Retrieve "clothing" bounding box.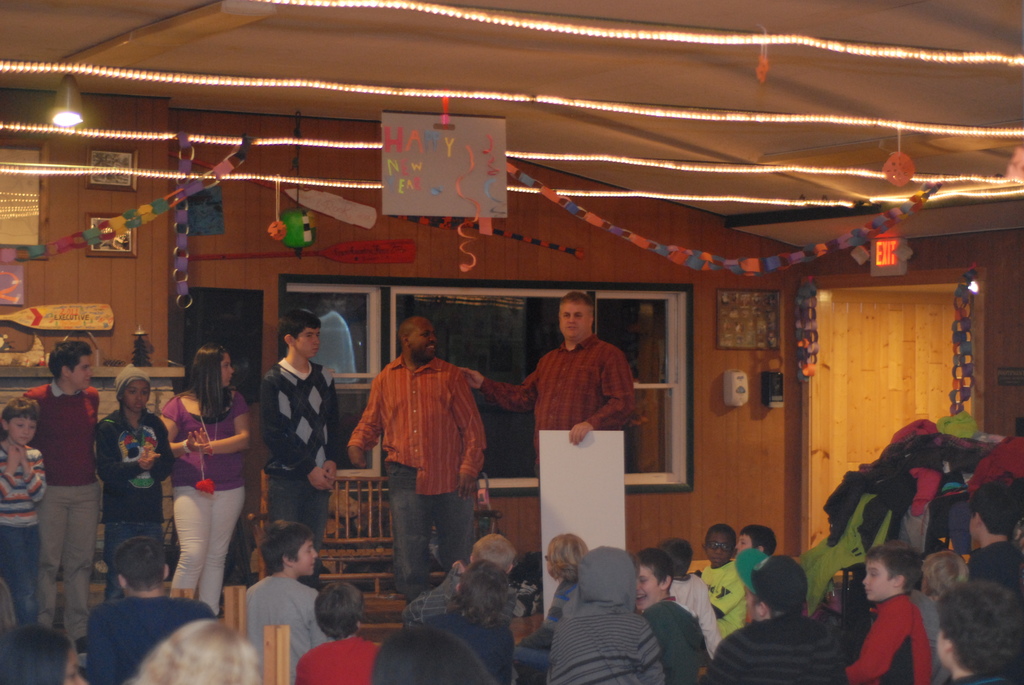
Bounding box: 842, 609, 934, 684.
